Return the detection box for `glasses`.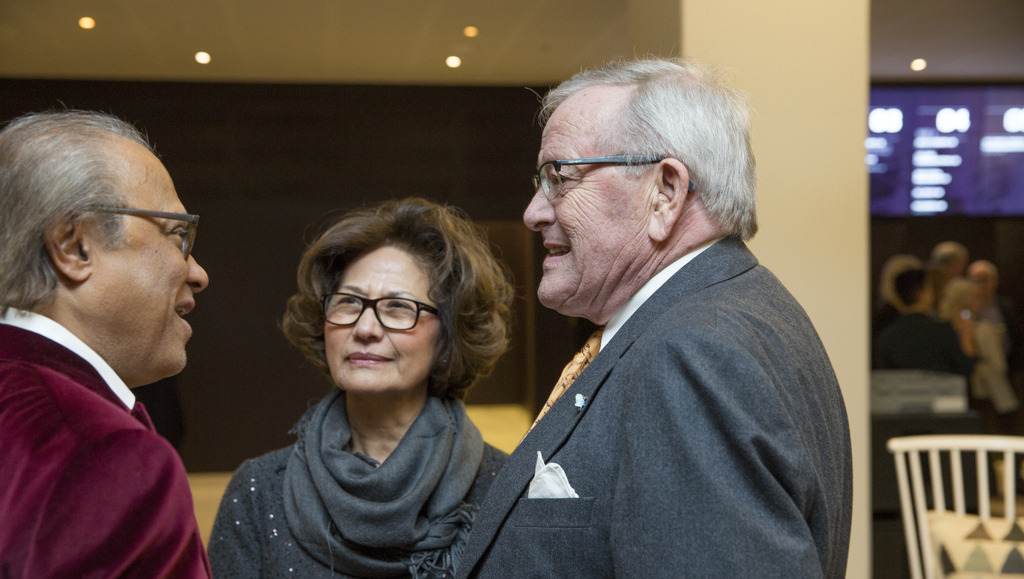
[x1=519, y1=152, x2=679, y2=205].
